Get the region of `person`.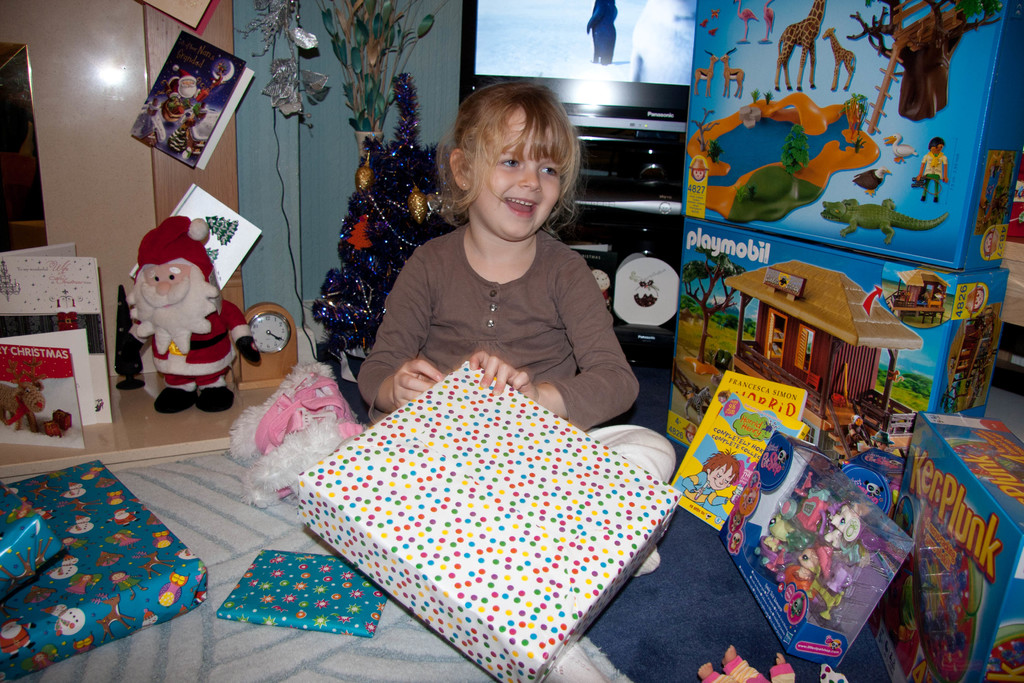
left=353, top=73, right=675, bottom=580.
